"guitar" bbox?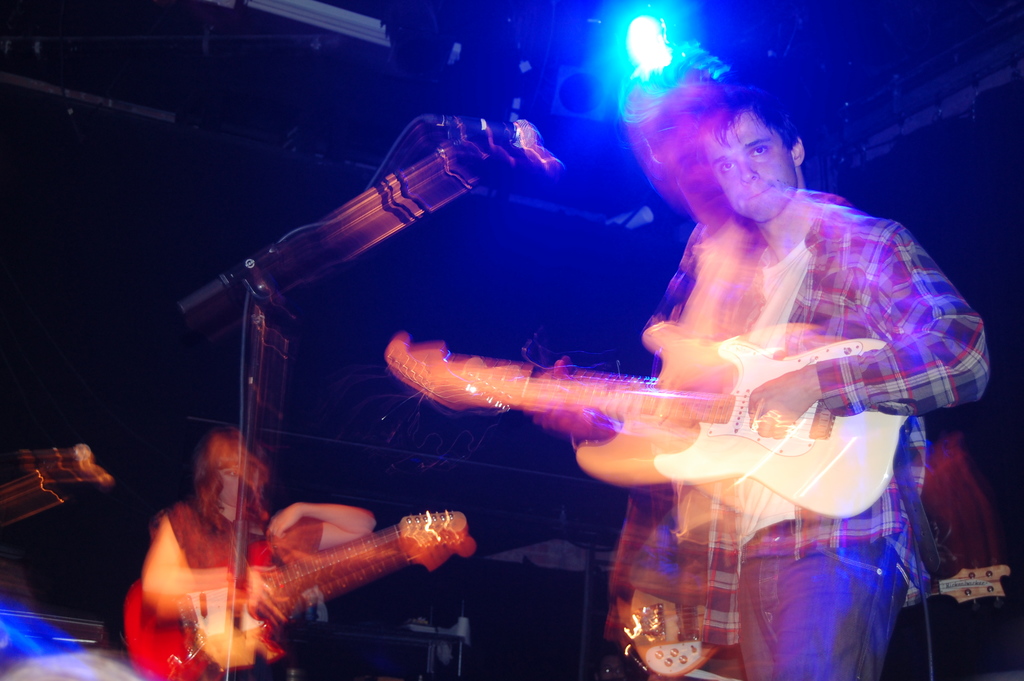
locate(613, 569, 1017, 680)
